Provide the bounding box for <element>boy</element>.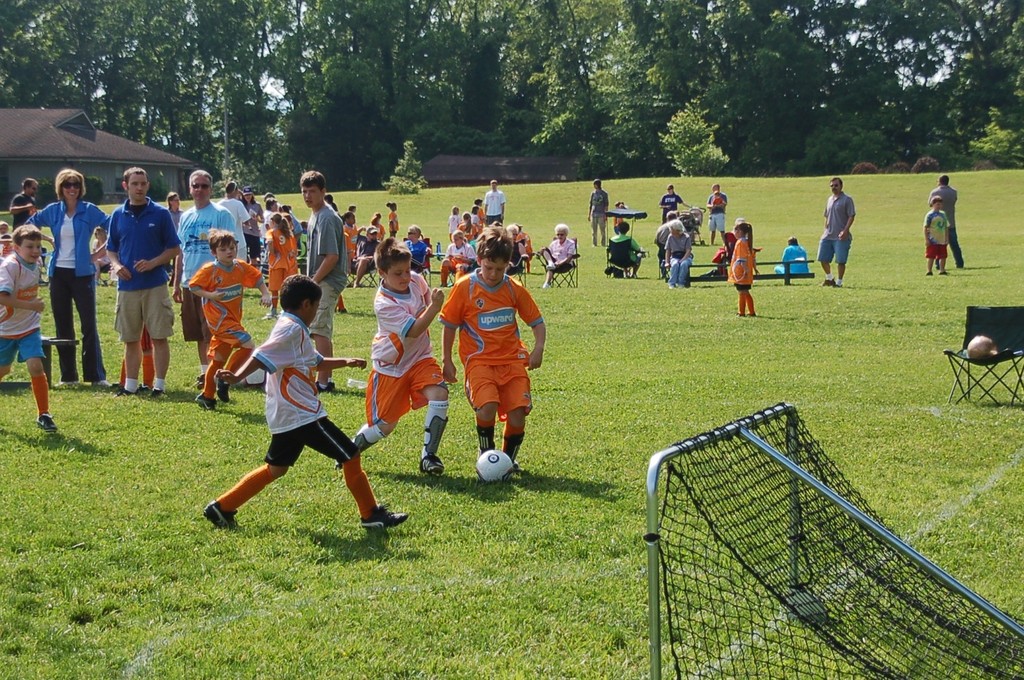
left=188, top=278, right=399, bottom=541.
